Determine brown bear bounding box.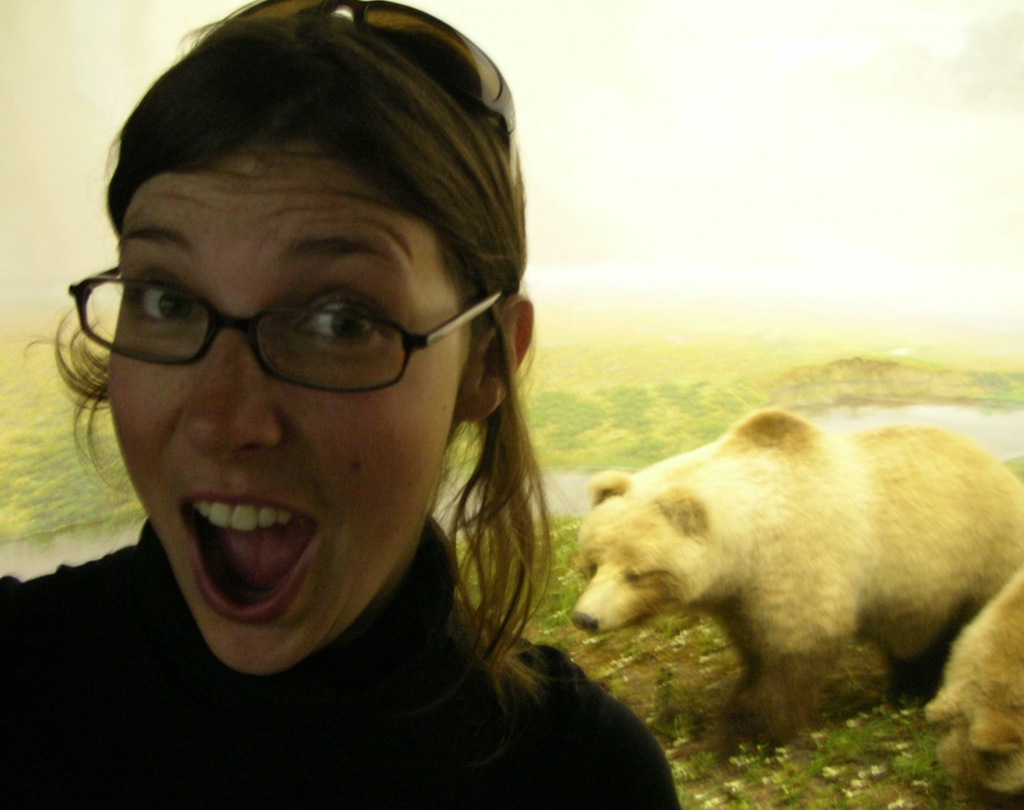
Determined: bbox=(569, 404, 1023, 741).
